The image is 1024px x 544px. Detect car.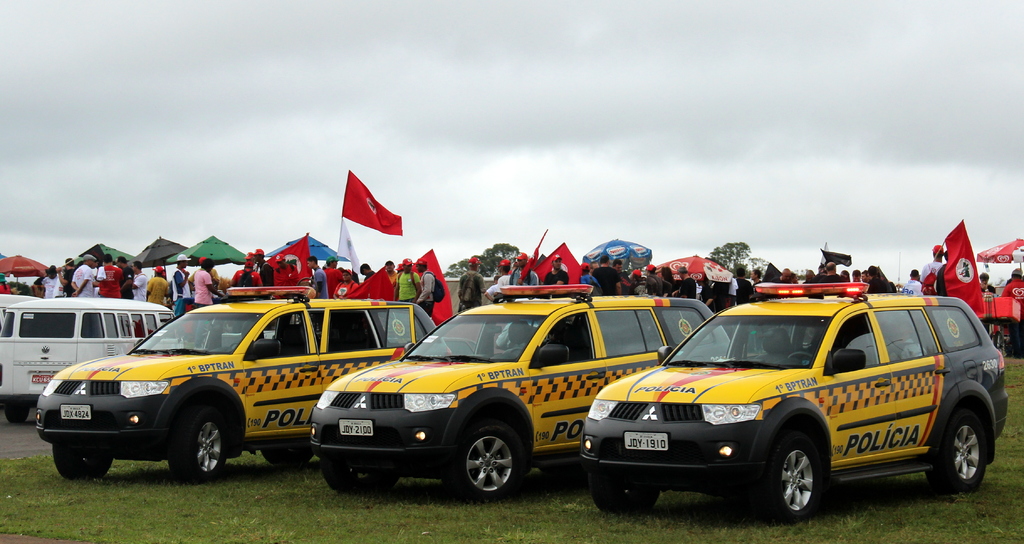
Detection: crop(305, 279, 733, 504).
